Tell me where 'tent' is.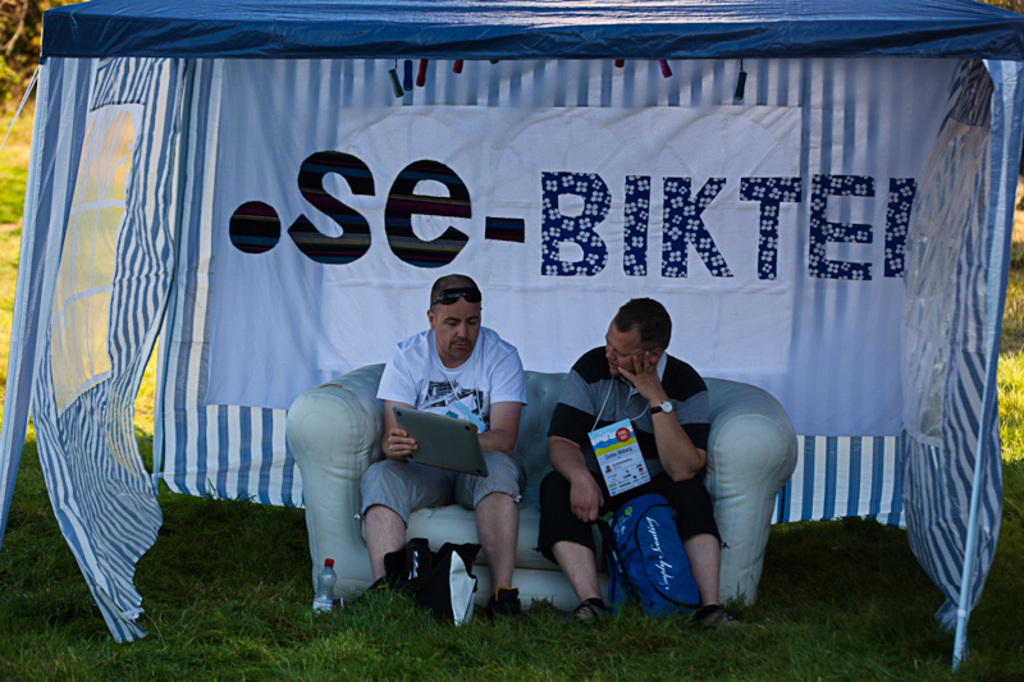
'tent' is at x1=0, y1=1, x2=1023, y2=679.
